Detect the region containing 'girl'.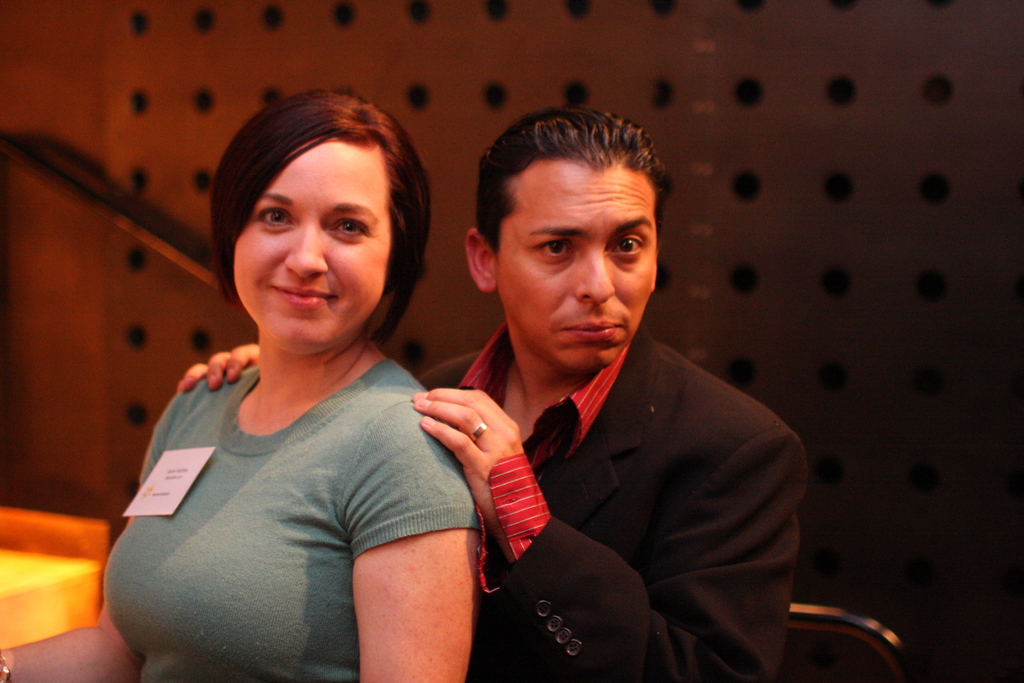
[0,91,486,678].
